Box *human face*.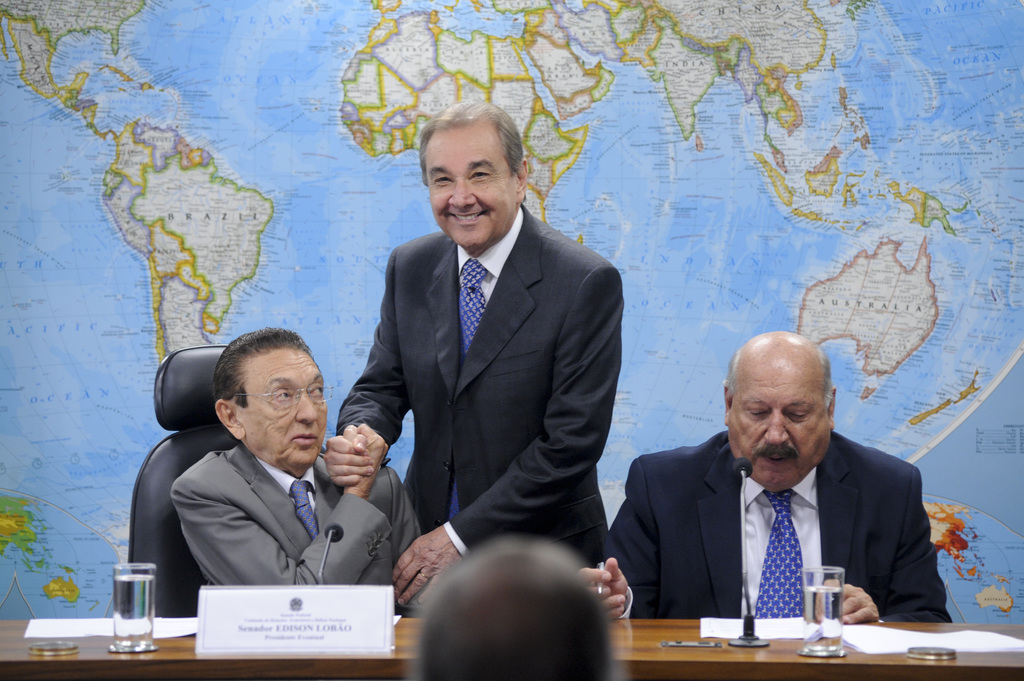
244, 354, 328, 465.
